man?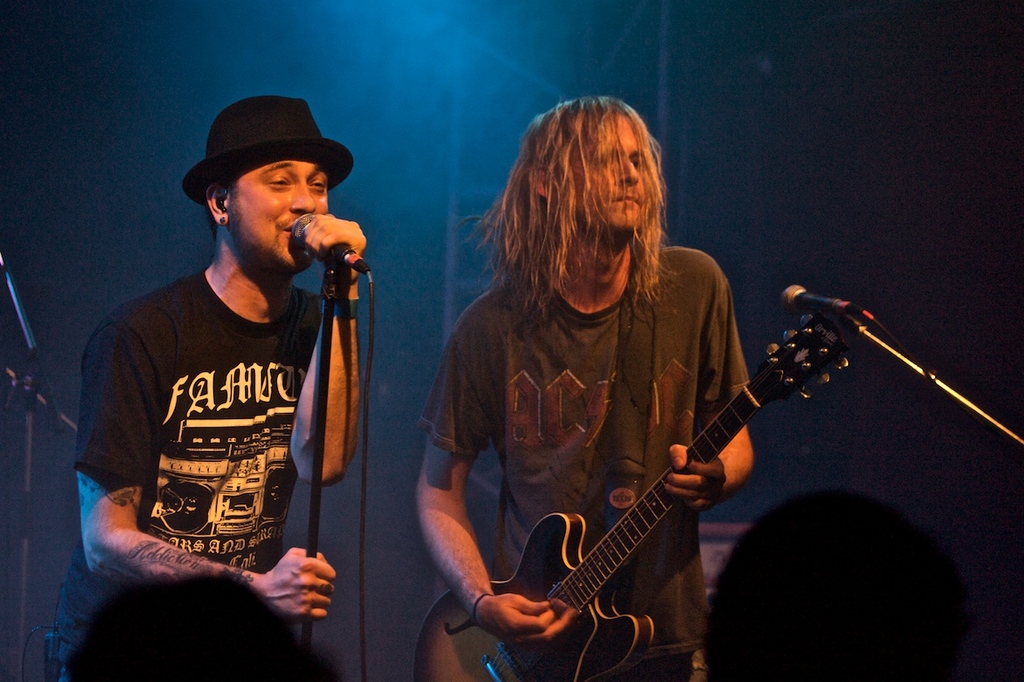
x1=65, y1=155, x2=382, y2=670
